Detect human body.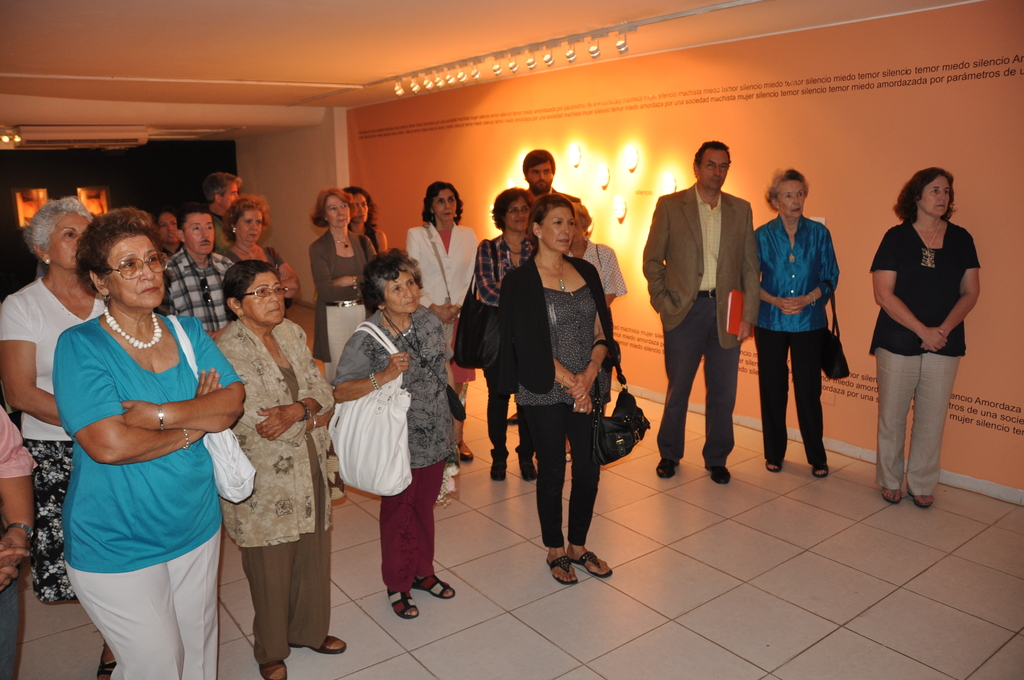
Detected at (x1=333, y1=303, x2=456, y2=620).
